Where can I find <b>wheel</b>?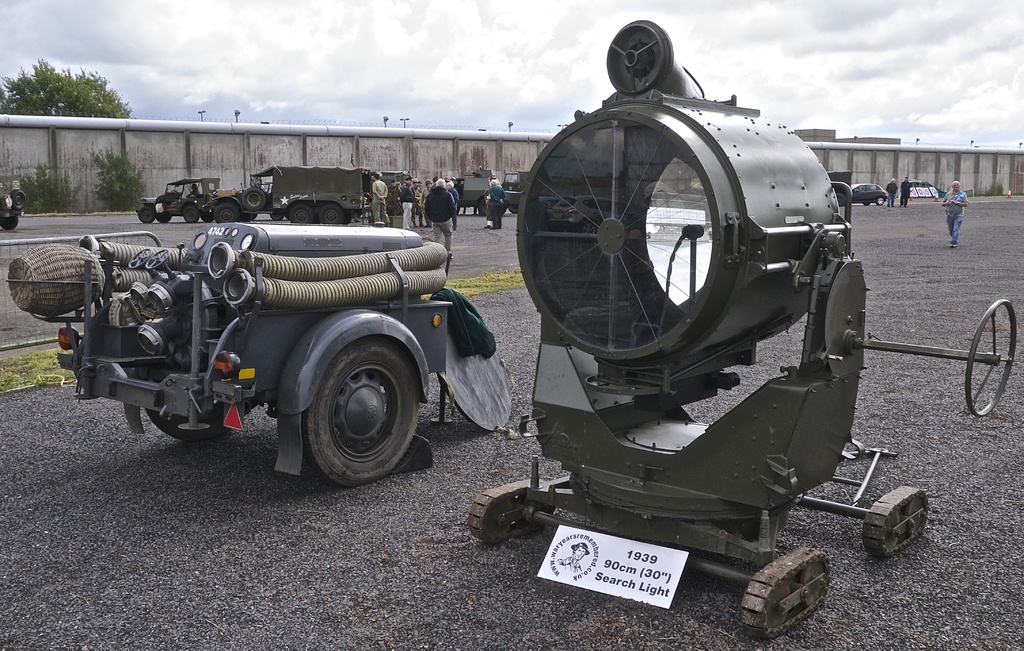
You can find it at x1=11 y1=190 x2=27 y2=208.
